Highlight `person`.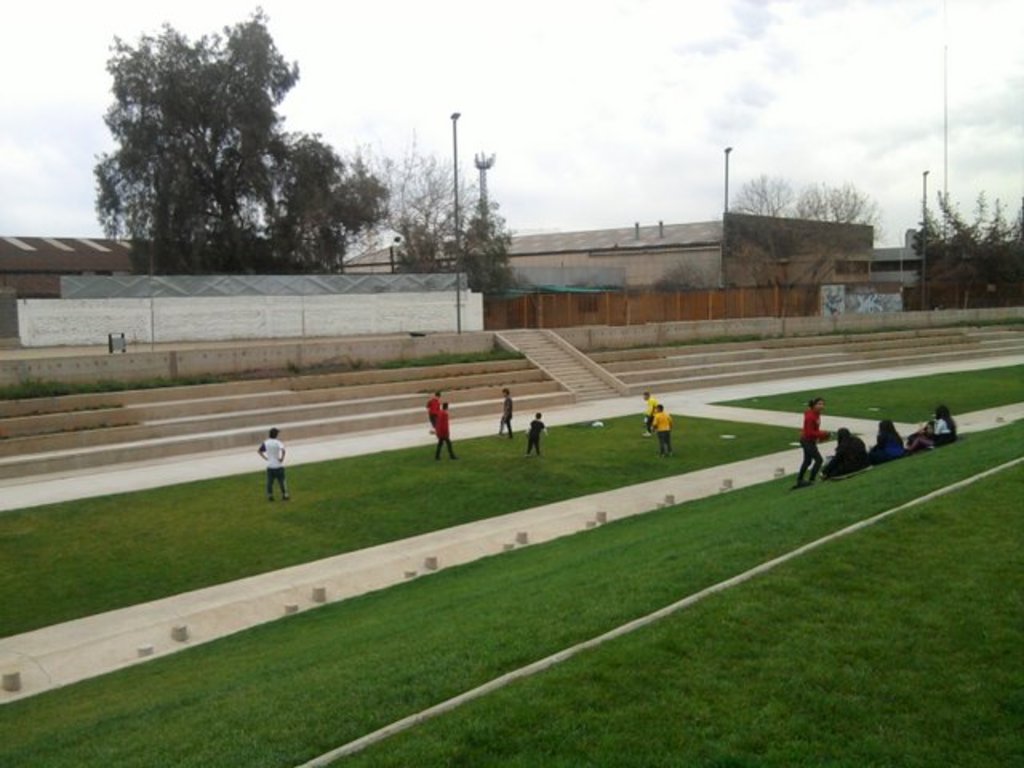
Highlighted region: x1=430, y1=400, x2=458, y2=464.
